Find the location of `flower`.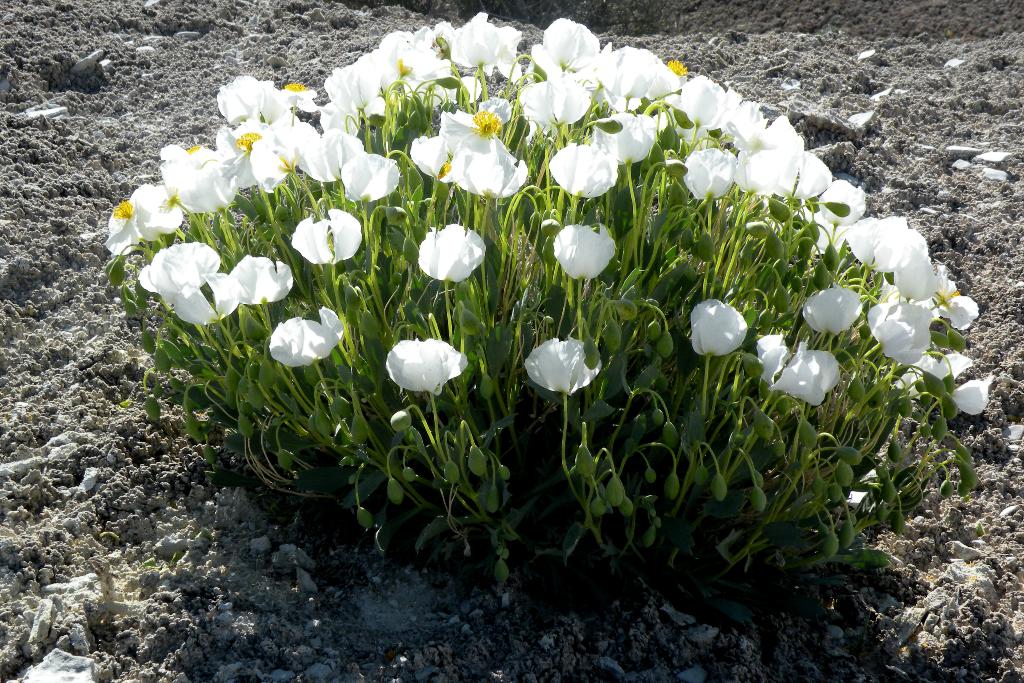
Location: <box>271,308,351,365</box>.
